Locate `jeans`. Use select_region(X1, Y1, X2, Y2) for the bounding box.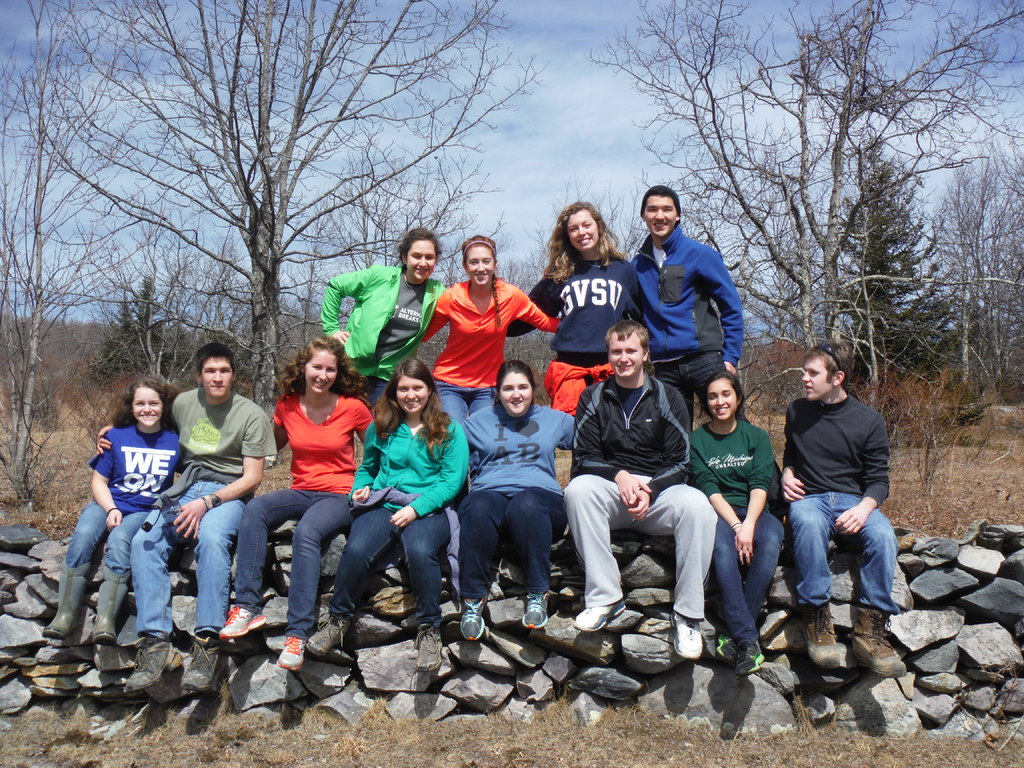
select_region(792, 488, 904, 613).
